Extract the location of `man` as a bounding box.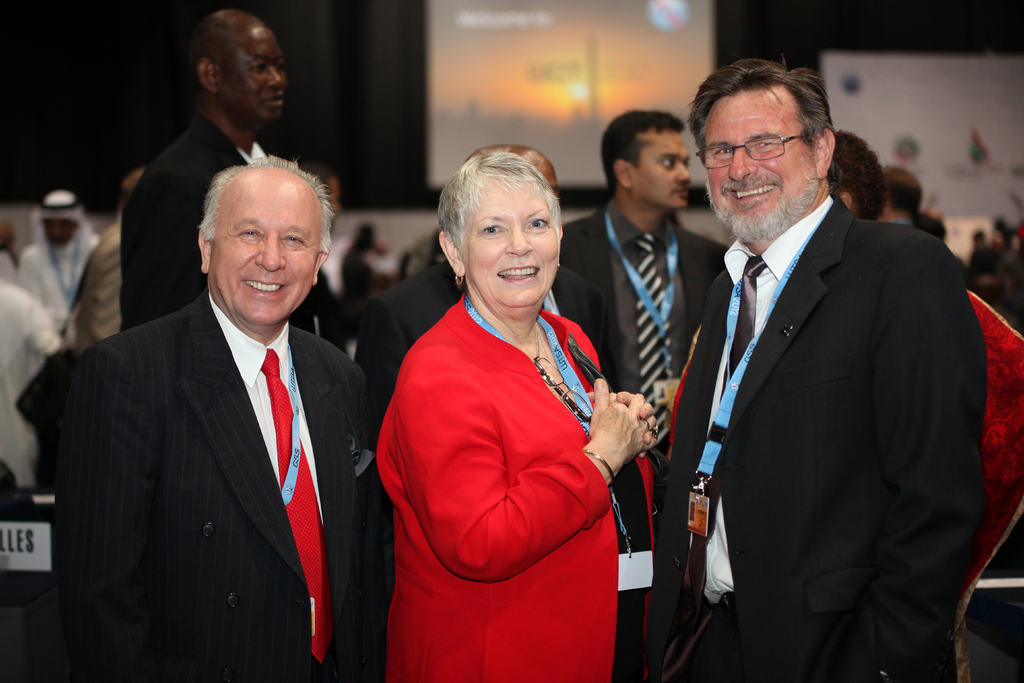
15 190 99 334.
